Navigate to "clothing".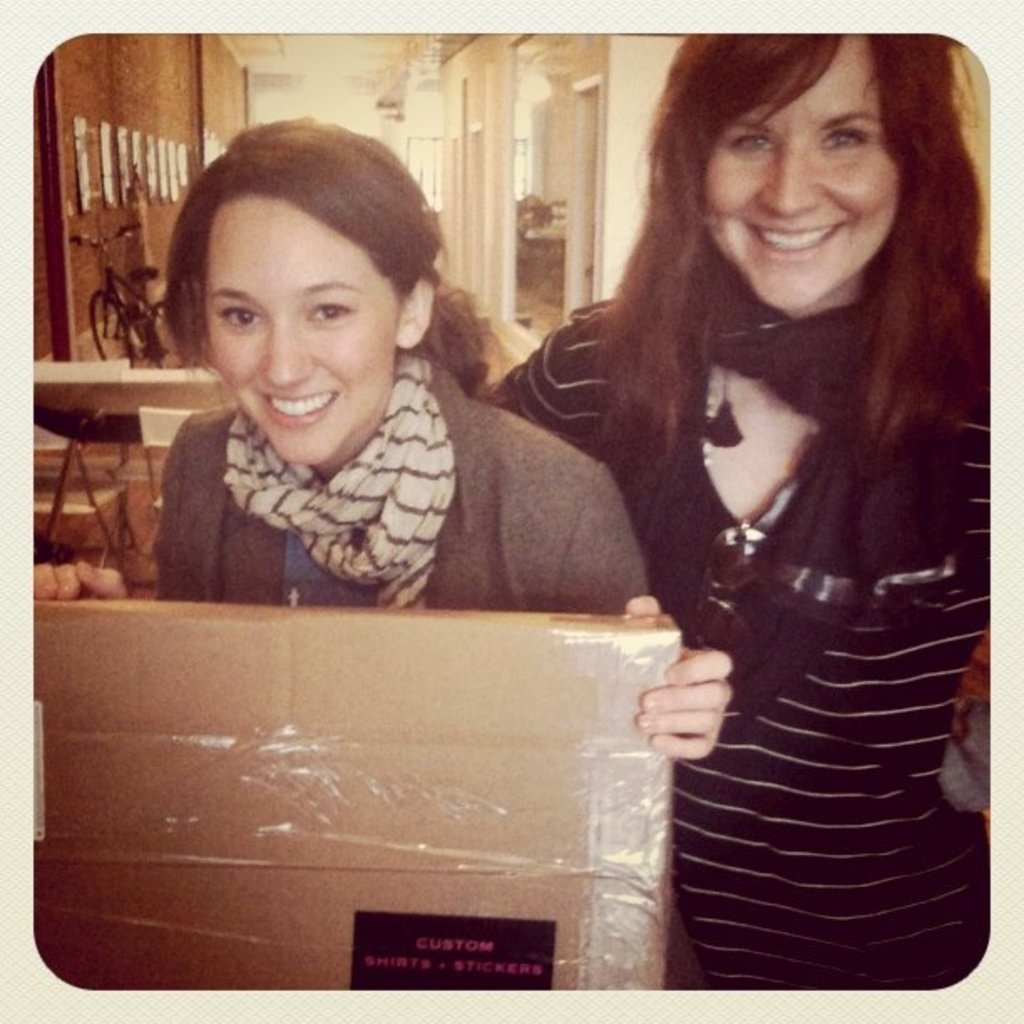
Navigation target: <bbox>611, 129, 984, 965</bbox>.
